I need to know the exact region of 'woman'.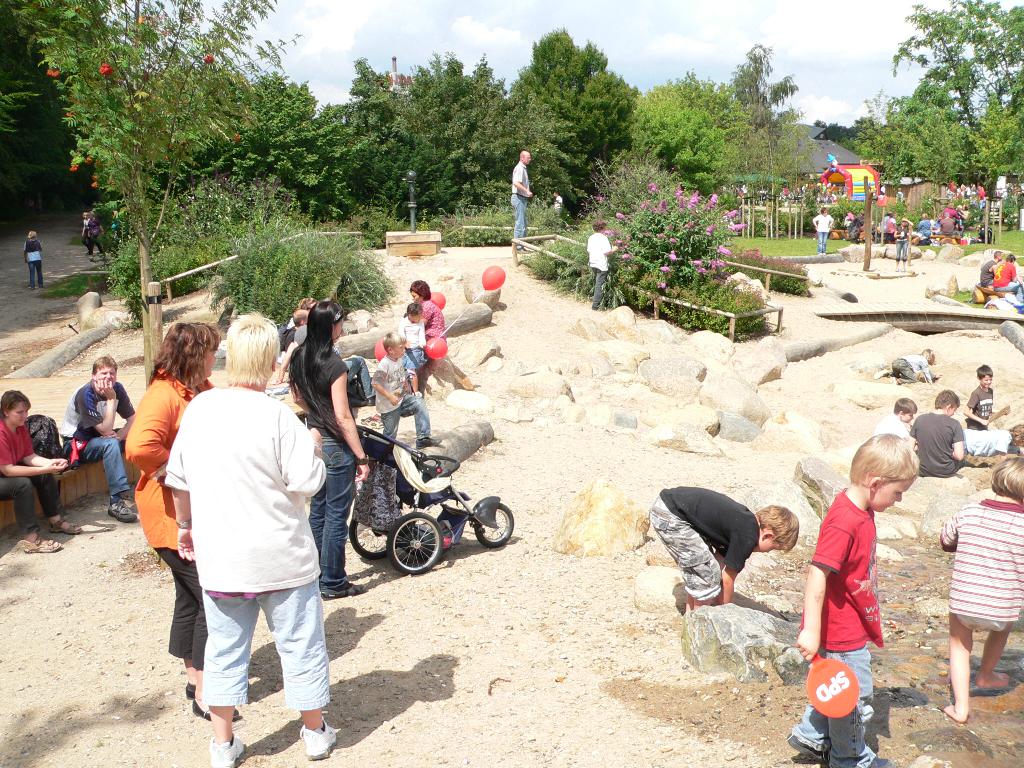
Region: <bbox>129, 319, 243, 721</bbox>.
